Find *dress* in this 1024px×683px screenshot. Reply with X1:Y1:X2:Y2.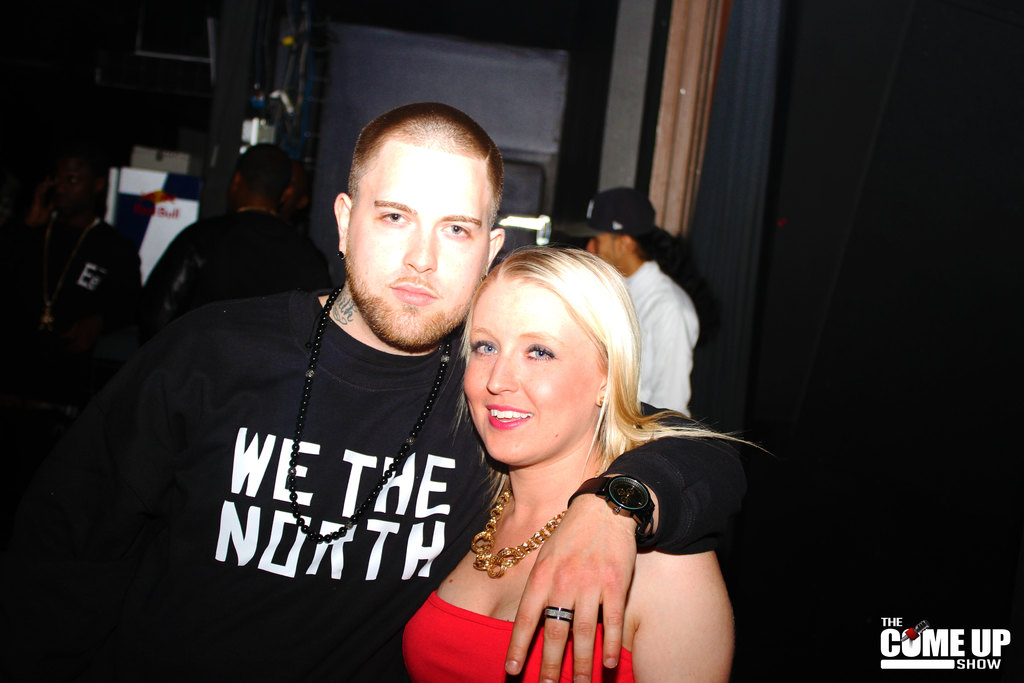
401:593:632:682.
